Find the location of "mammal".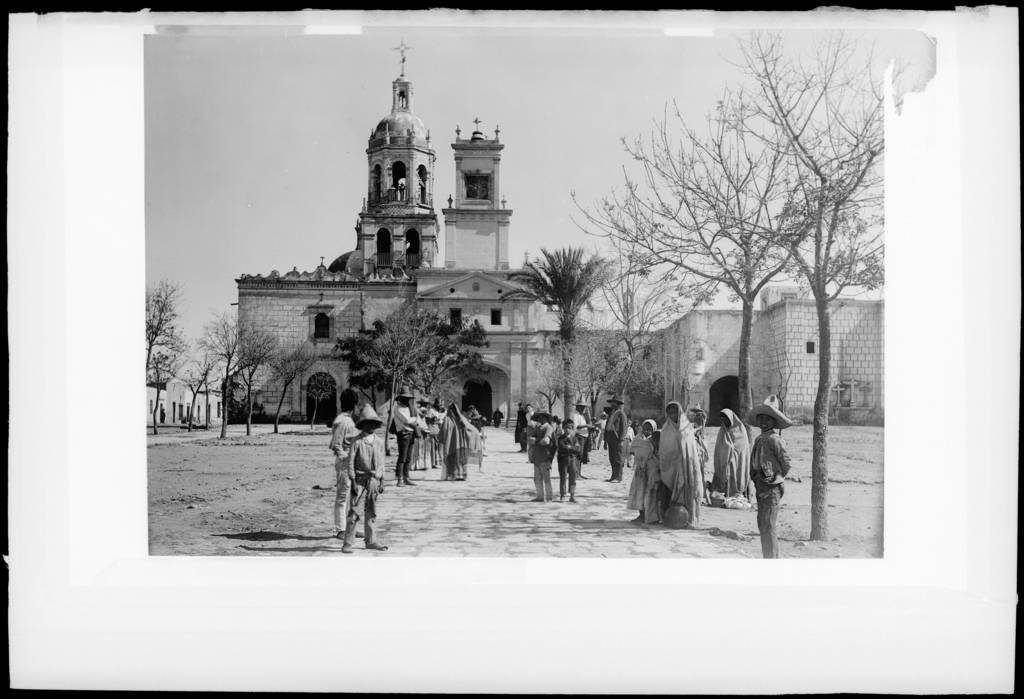
Location: [329, 388, 362, 540].
